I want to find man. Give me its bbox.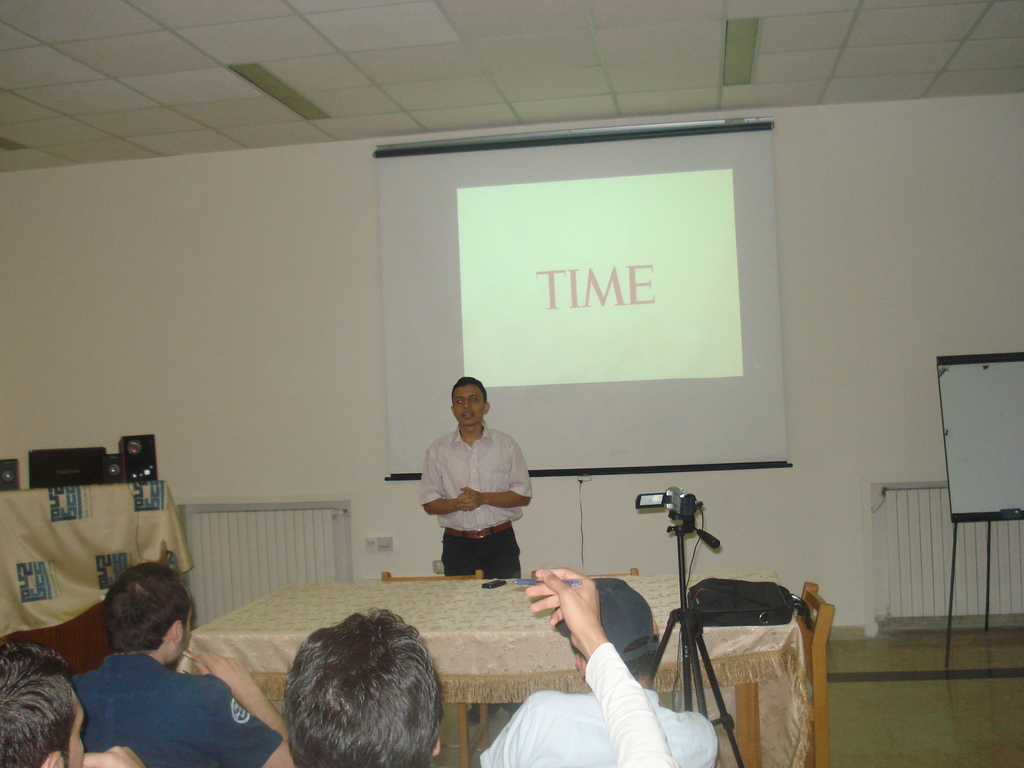
0 643 143 767.
